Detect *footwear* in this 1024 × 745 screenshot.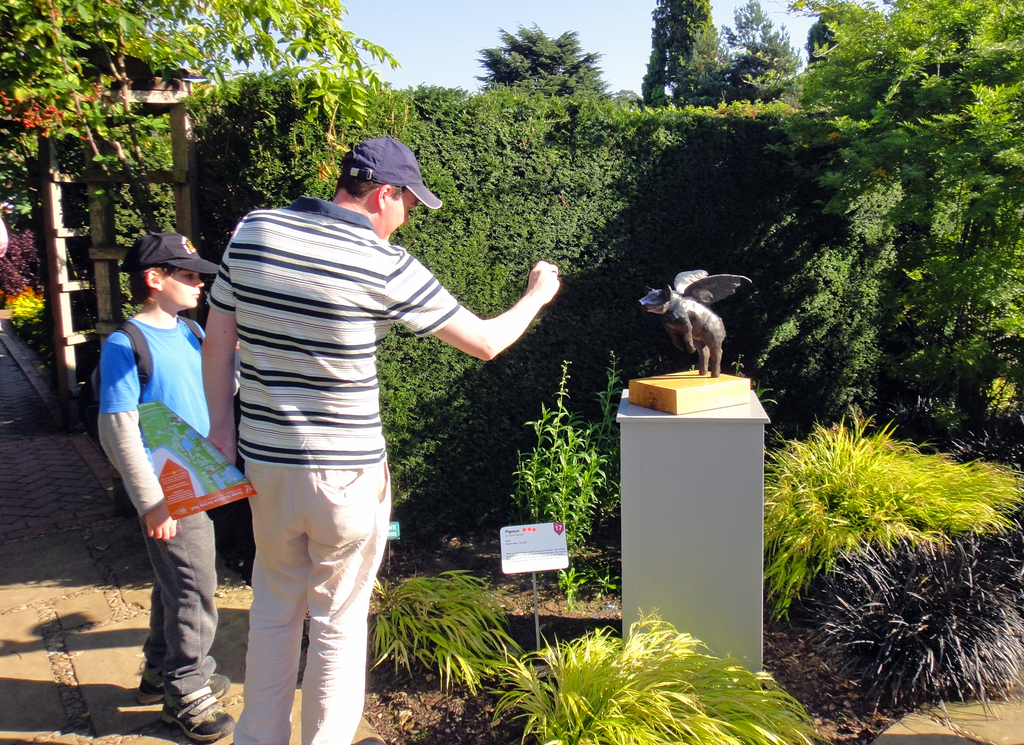
Detection: (140, 661, 238, 710).
